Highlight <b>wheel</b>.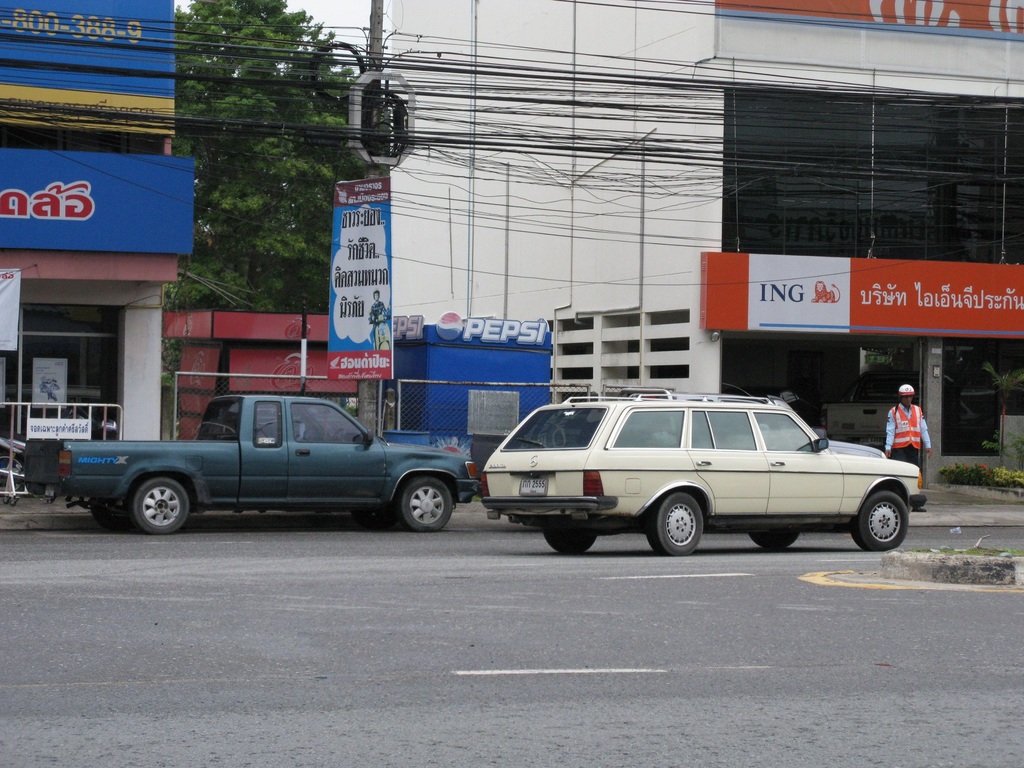
Highlighted region: bbox(545, 532, 599, 556).
